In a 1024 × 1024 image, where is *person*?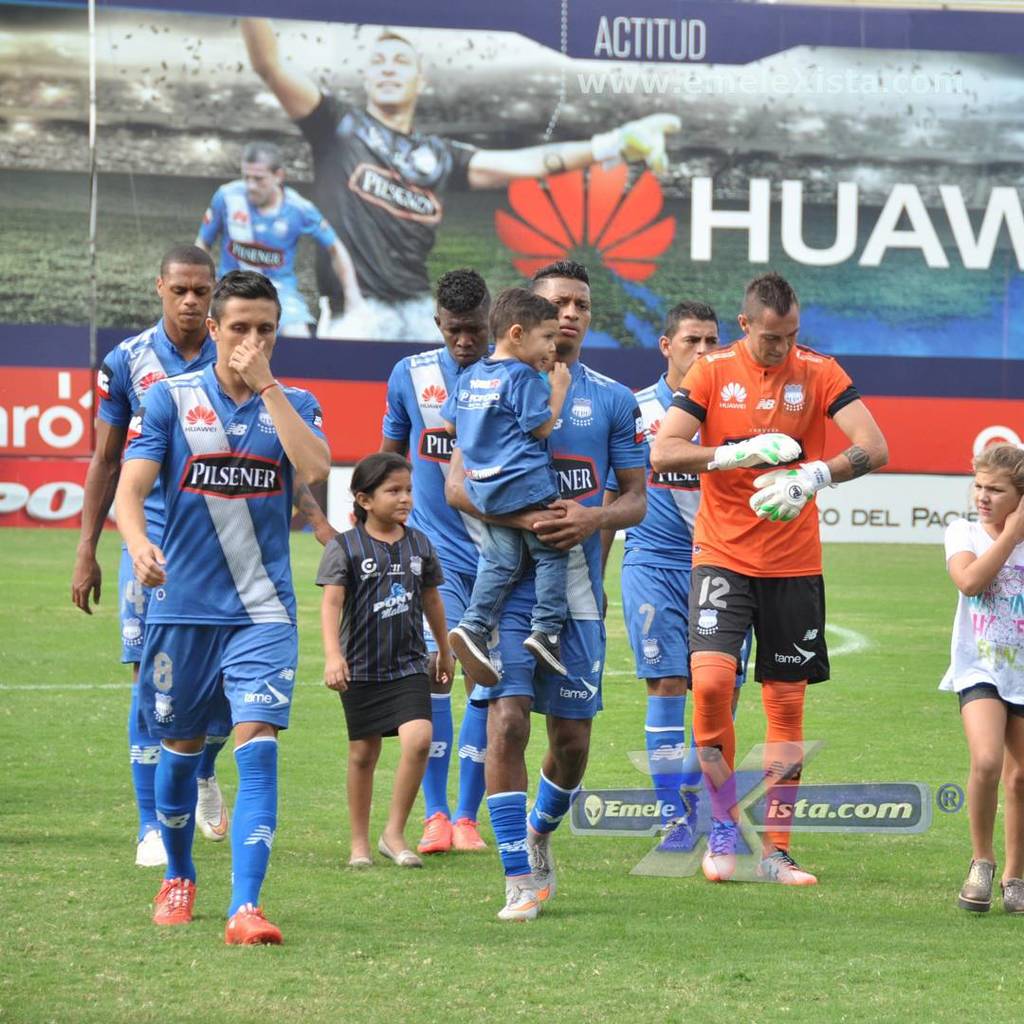
<box>650,236,863,915</box>.
